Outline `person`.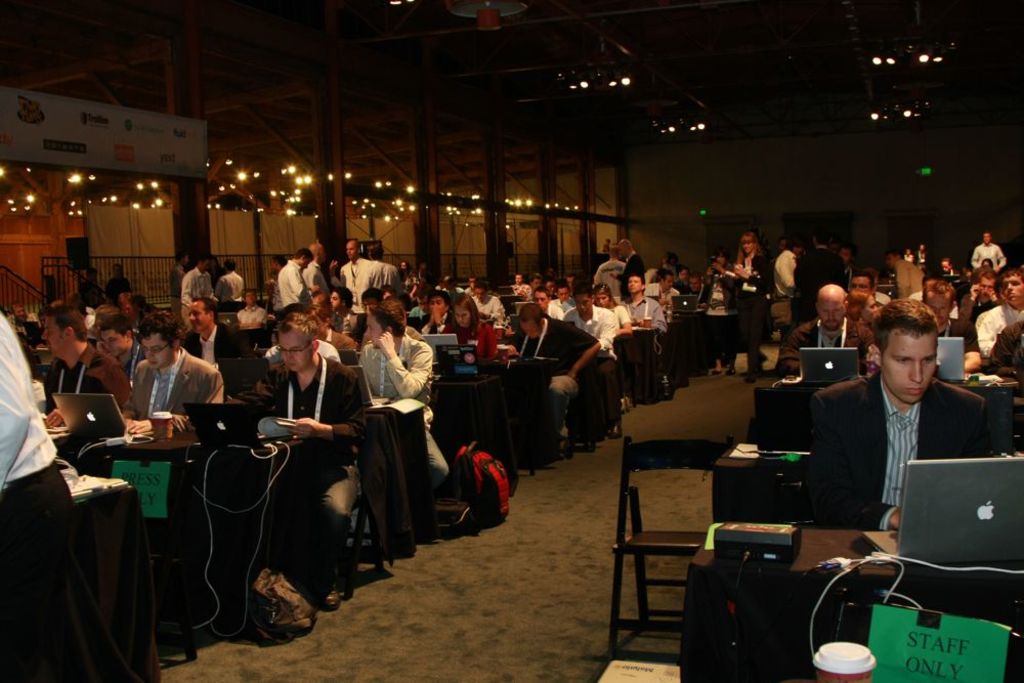
Outline: 131, 317, 229, 439.
